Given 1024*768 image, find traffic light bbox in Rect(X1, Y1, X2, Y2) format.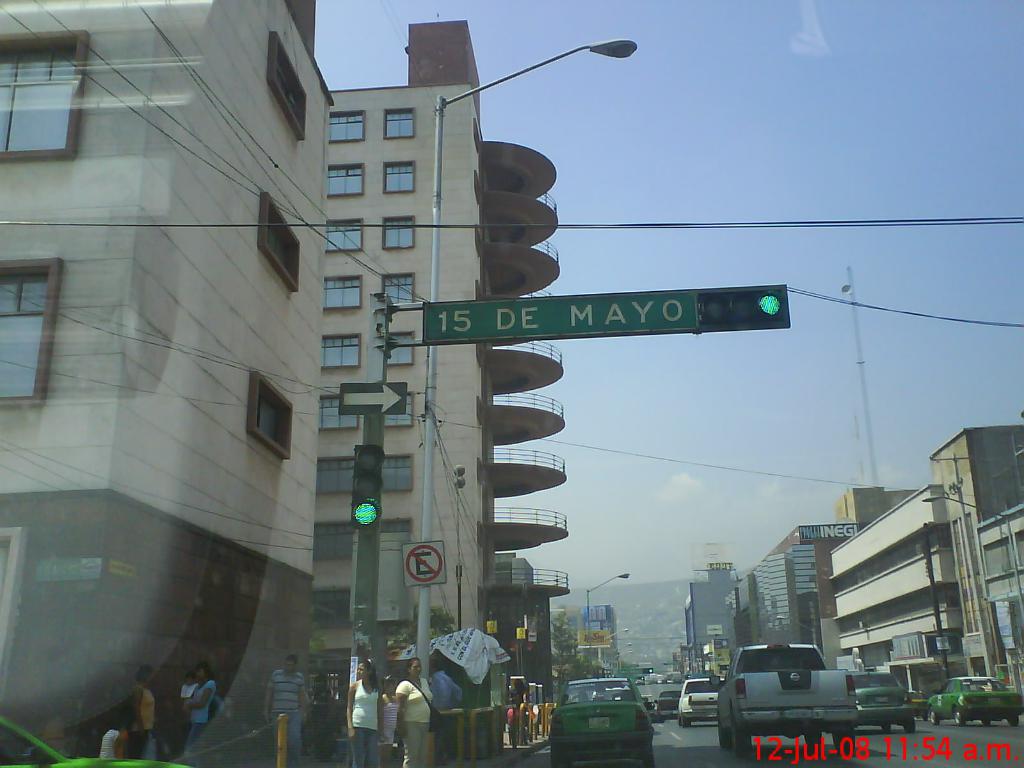
Rect(643, 668, 653, 675).
